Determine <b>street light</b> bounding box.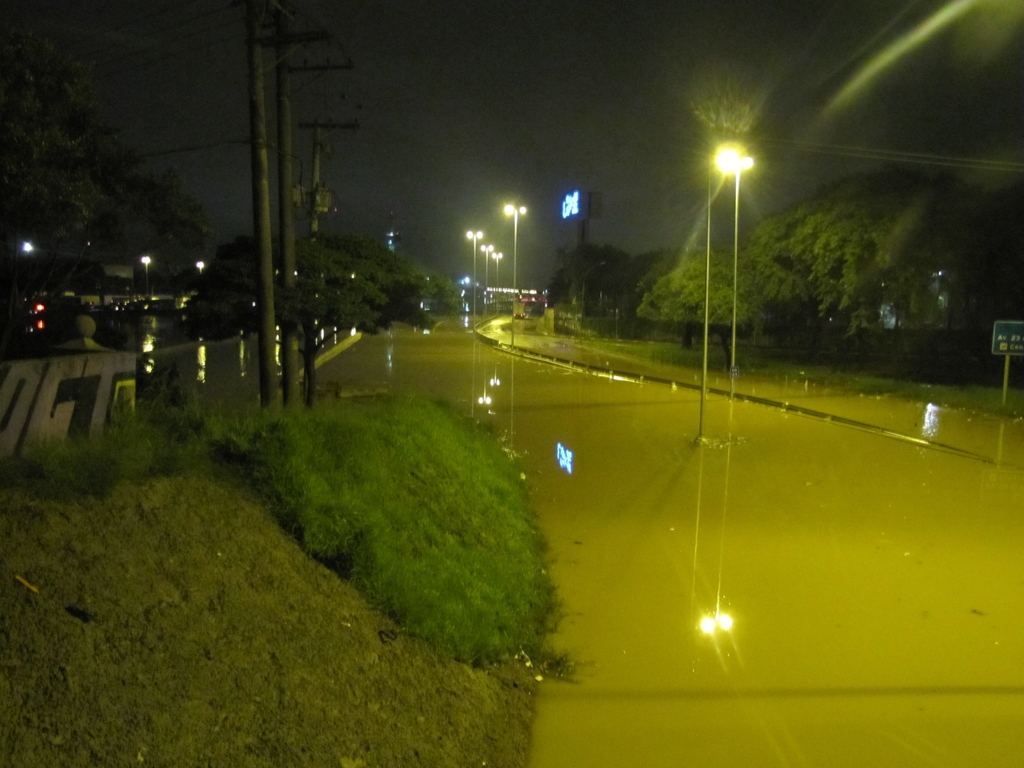
Determined: box(464, 225, 479, 324).
